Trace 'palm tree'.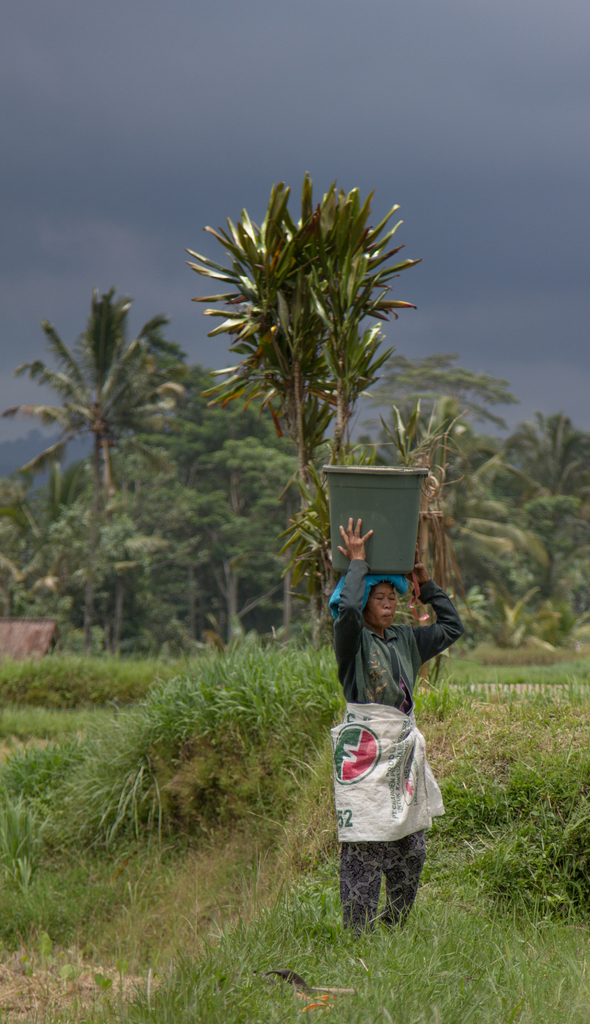
Traced to select_region(2, 297, 189, 668).
